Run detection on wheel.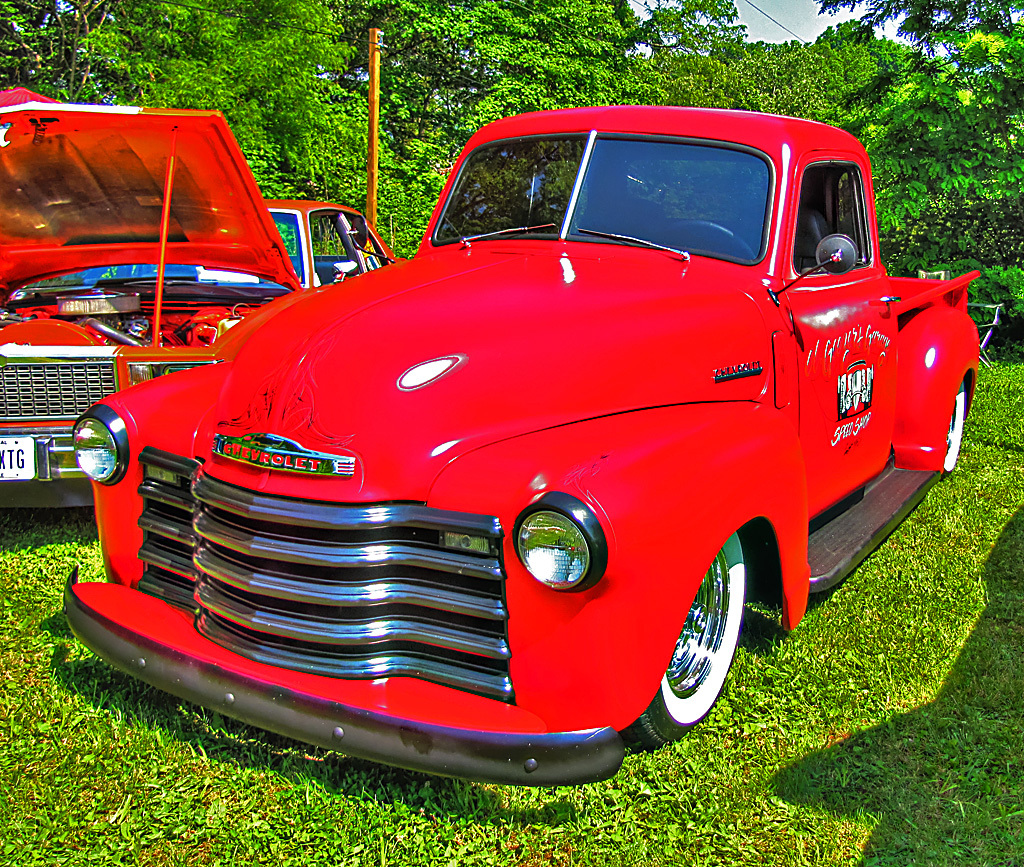
Result: box(950, 389, 969, 472).
